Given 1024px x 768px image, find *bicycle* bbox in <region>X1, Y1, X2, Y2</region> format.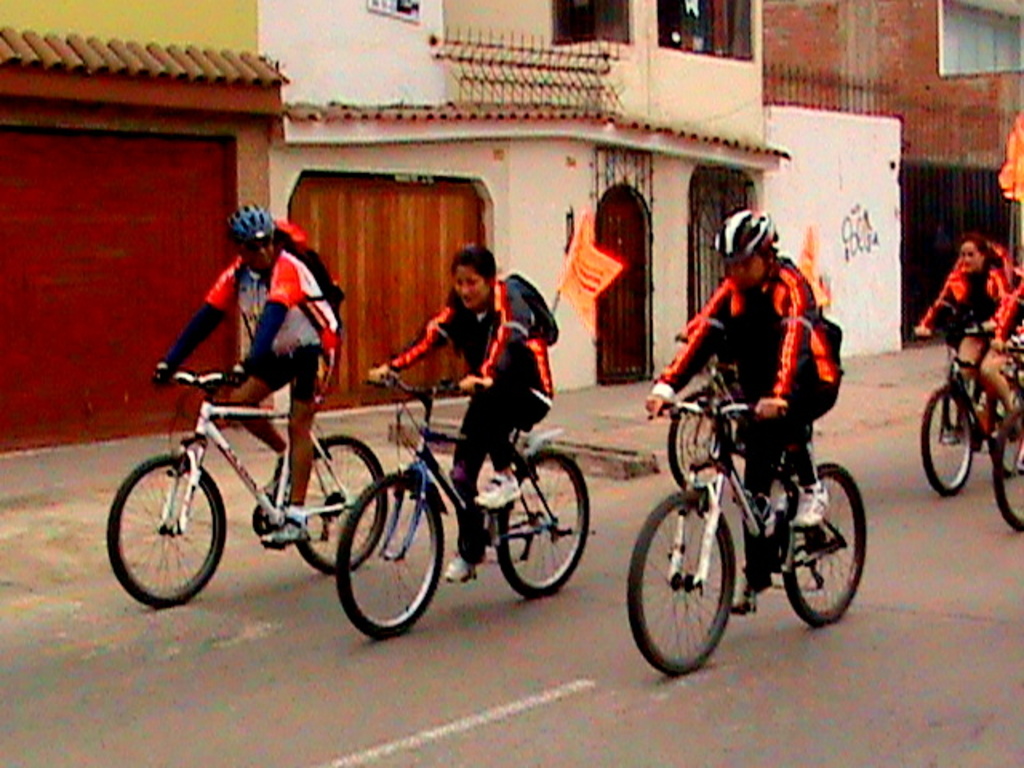
<region>330, 365, 589, 637</region>.
